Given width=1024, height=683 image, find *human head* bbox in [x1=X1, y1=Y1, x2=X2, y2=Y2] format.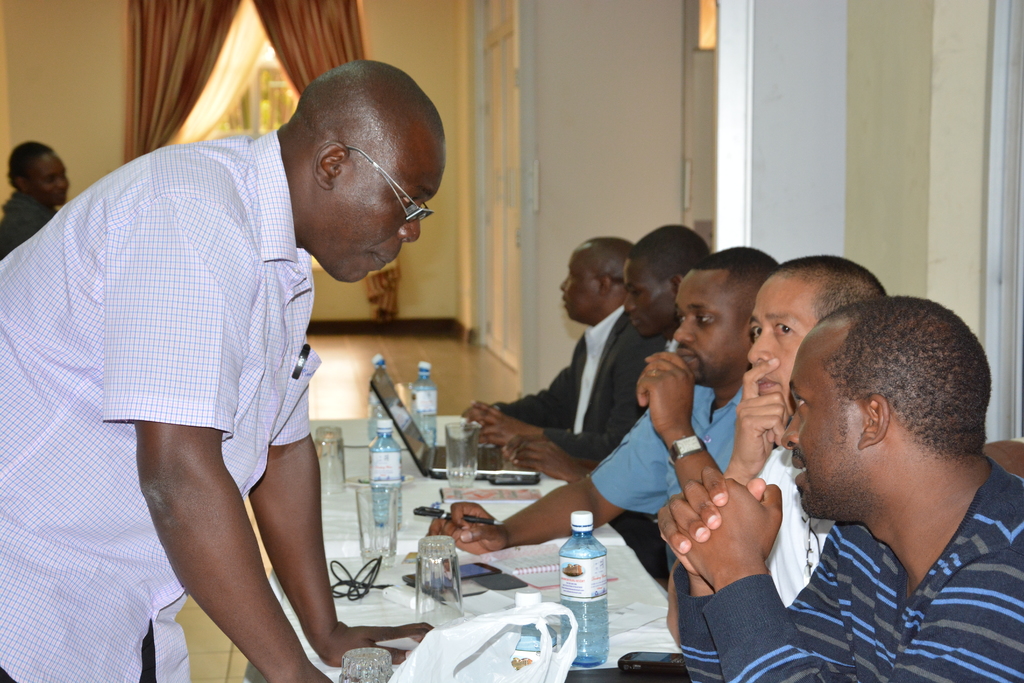
[x1=673, y1=245, x2=775, y2=379].
